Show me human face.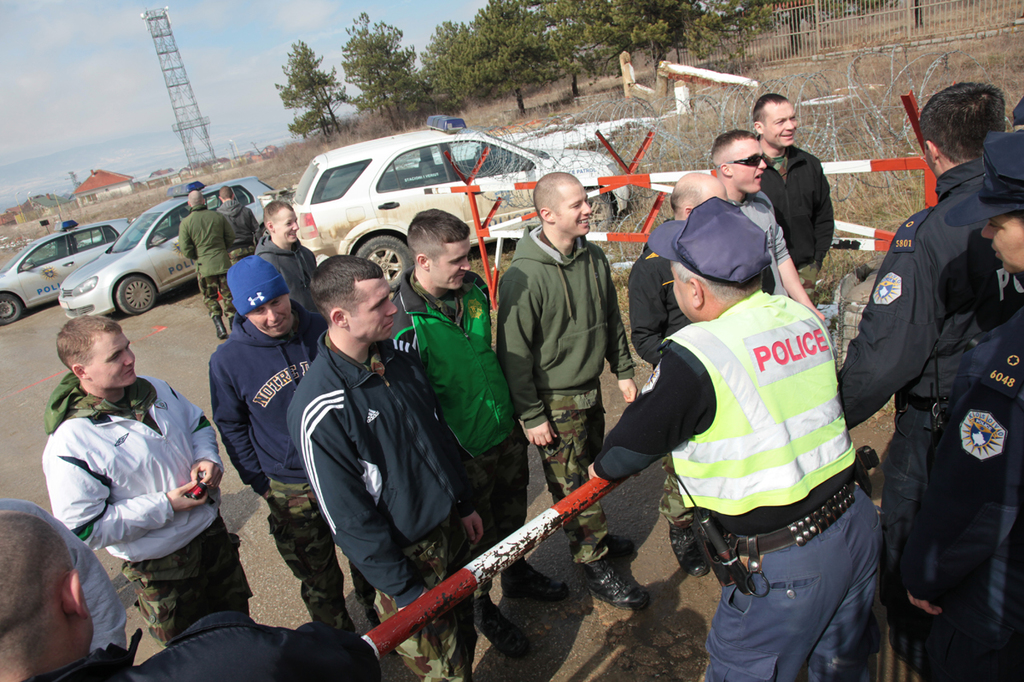
human face is here: [766,104,798,147].
